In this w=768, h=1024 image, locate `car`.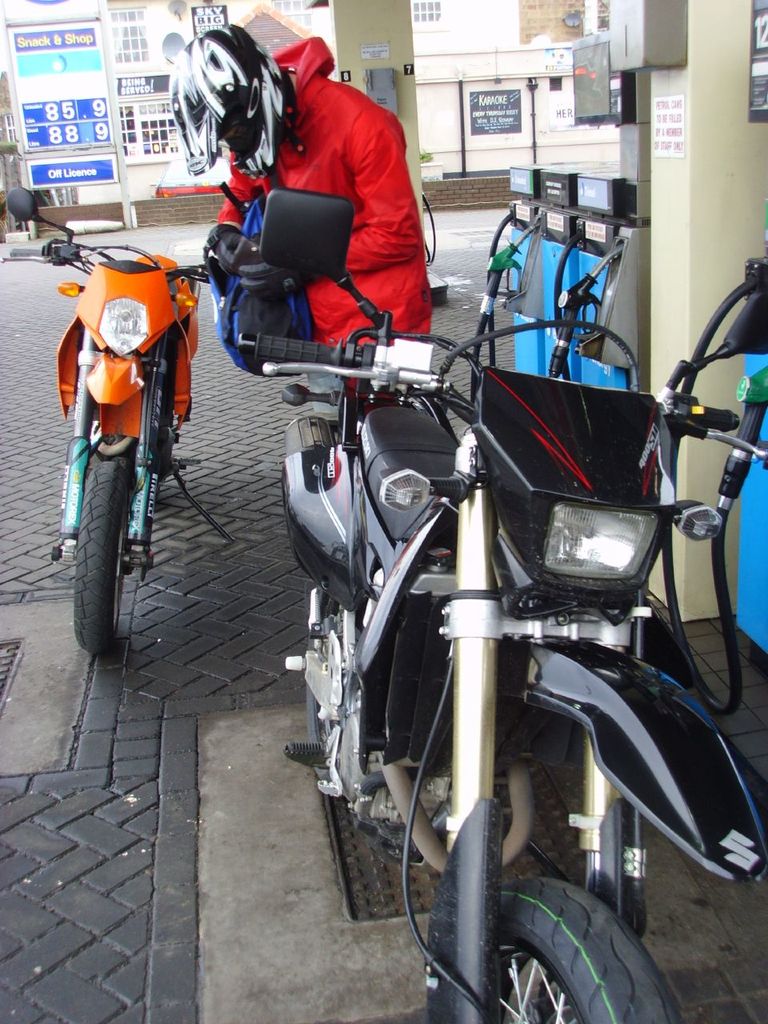
Bounding box: [147, 154, 230, 199].
